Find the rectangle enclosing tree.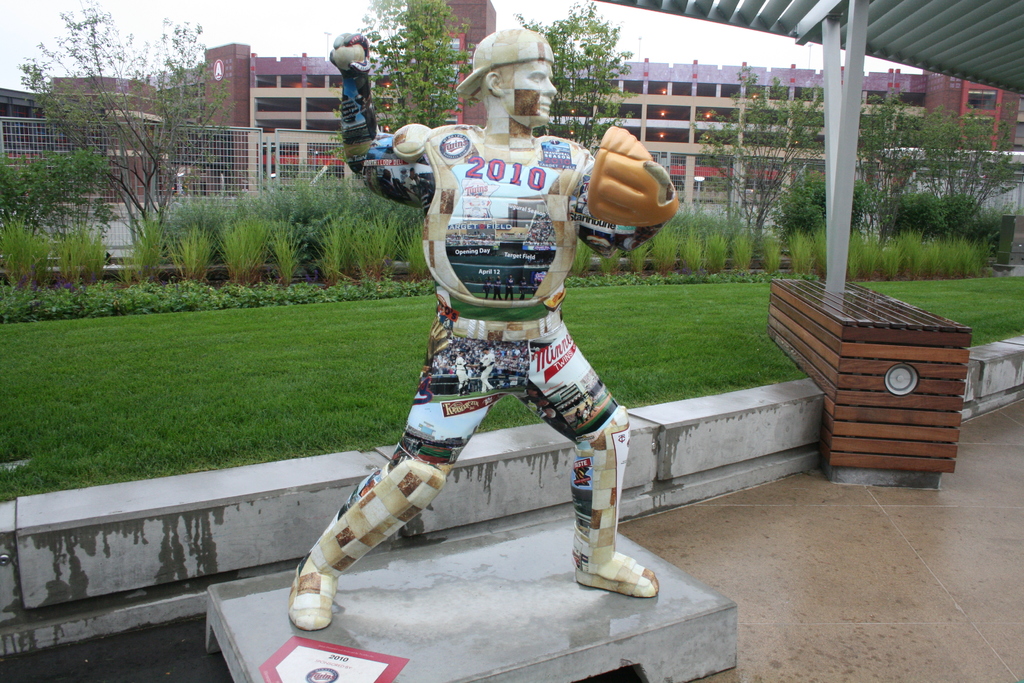
BBox(908, 106, 1023, 243).
